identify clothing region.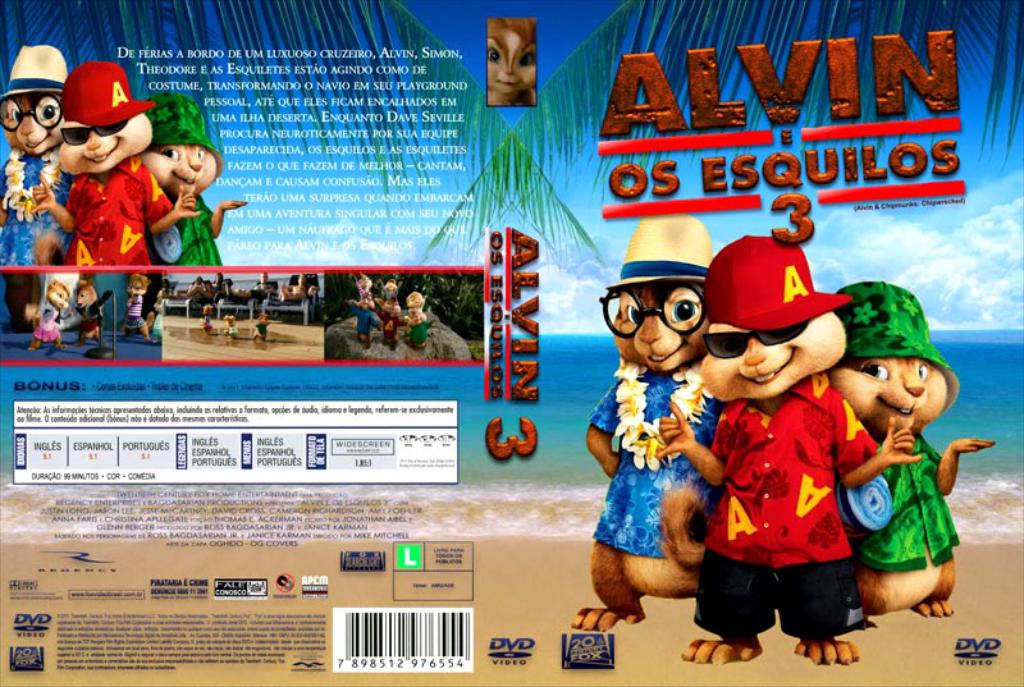
Region: (left=410, top=311, right=434, bottom=342).
